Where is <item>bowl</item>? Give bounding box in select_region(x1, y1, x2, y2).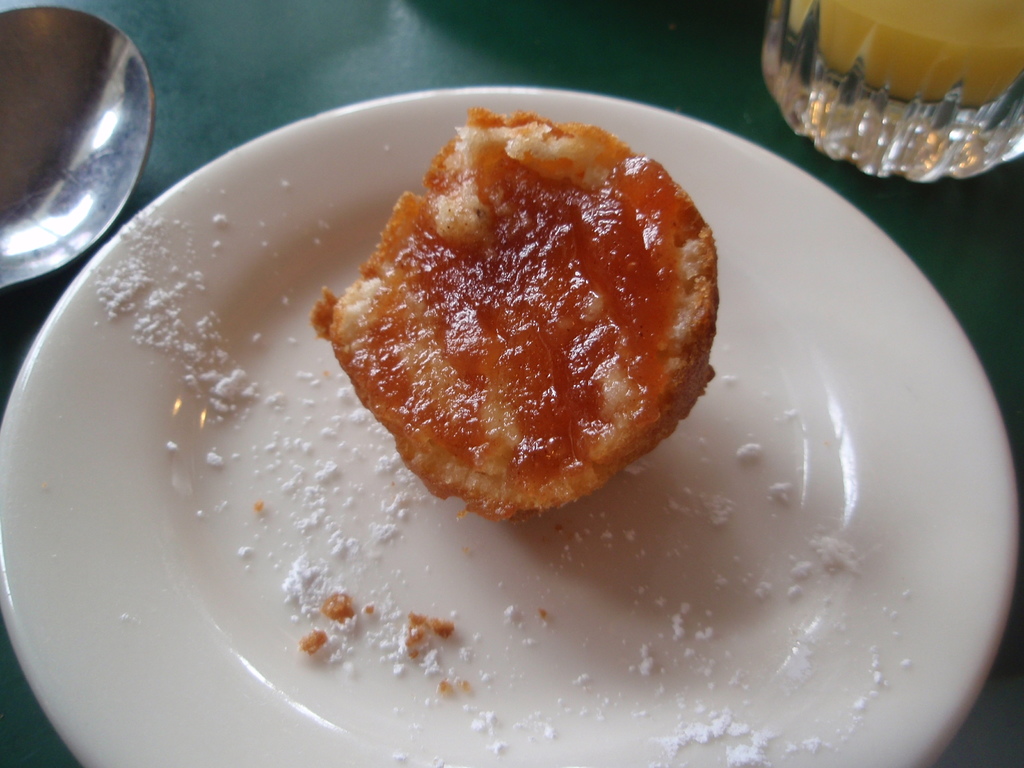
select_region(0, 82, 1012, 767).
